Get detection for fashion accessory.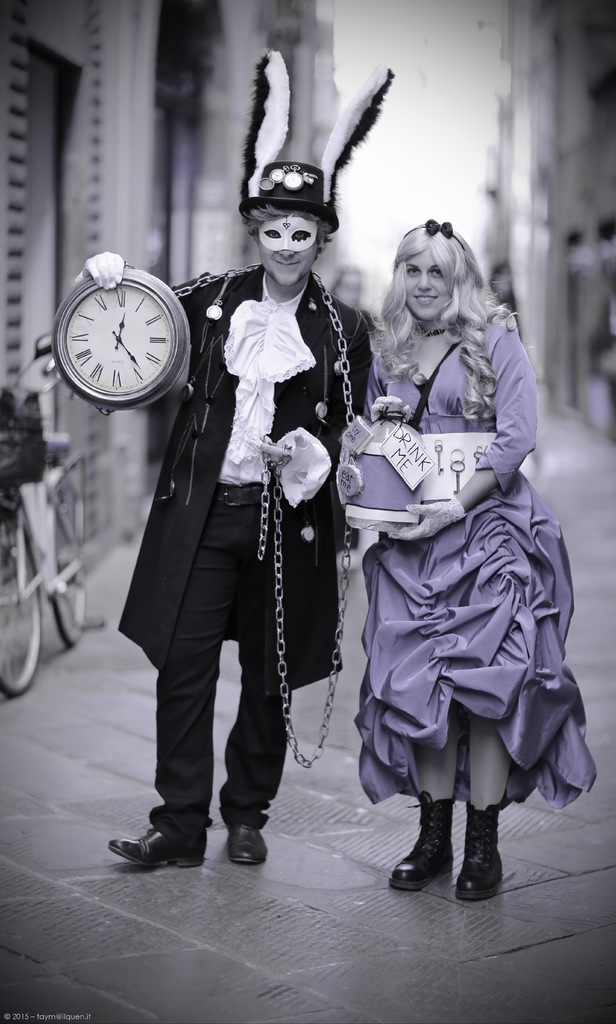
Detection: (404, 218, 465, 251).
